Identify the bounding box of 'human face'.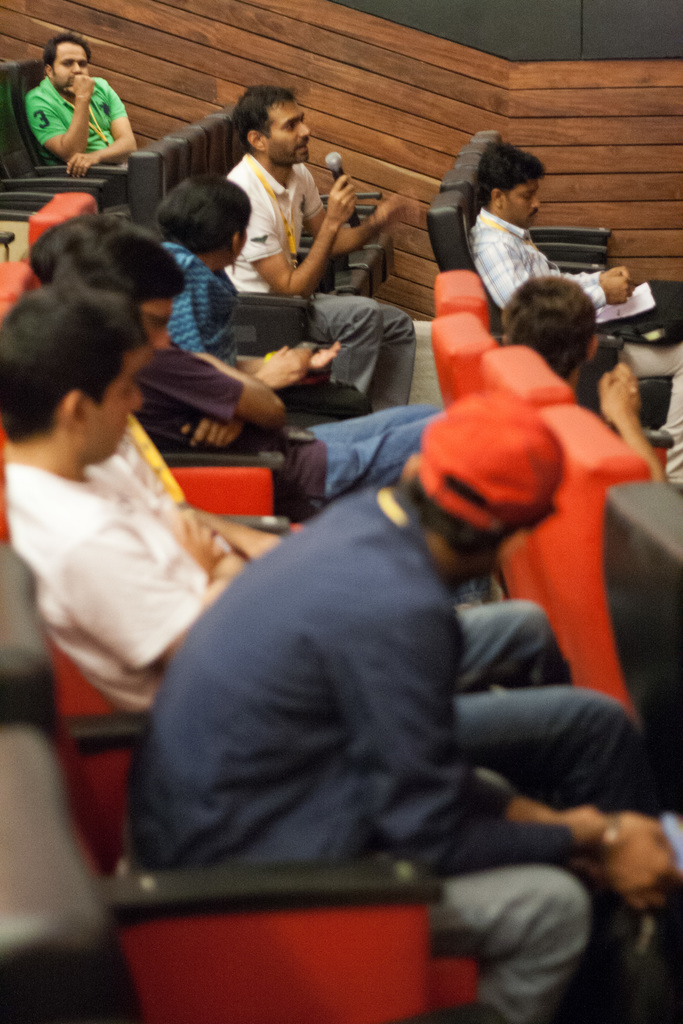
<bbox>74, 349, 146, 459</bbox>.
